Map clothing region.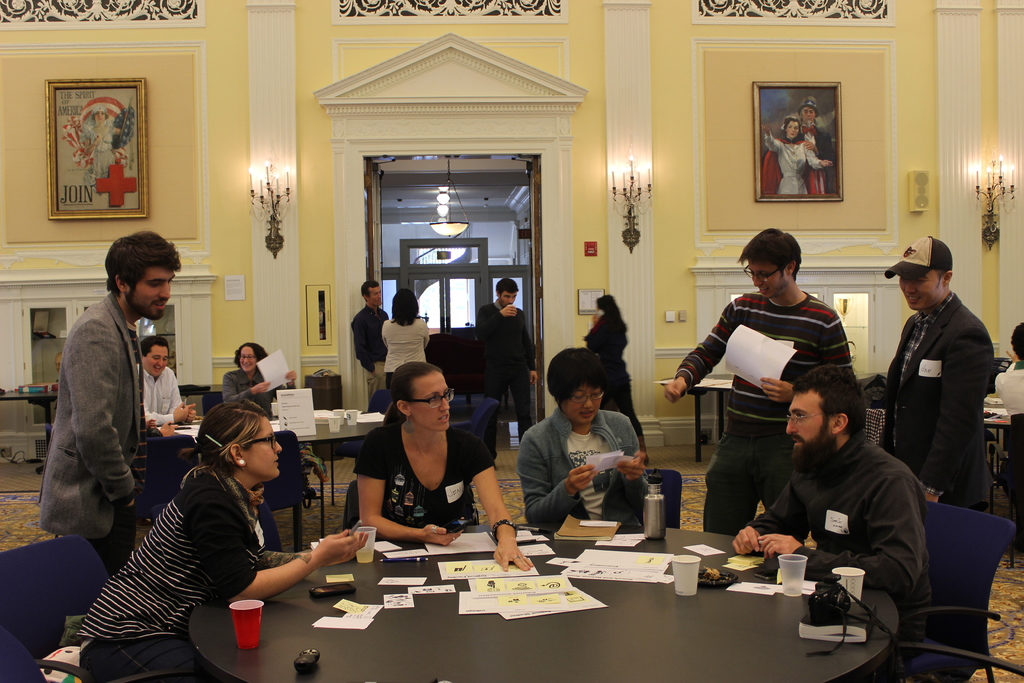
Mapped to 514:407:636:530.
